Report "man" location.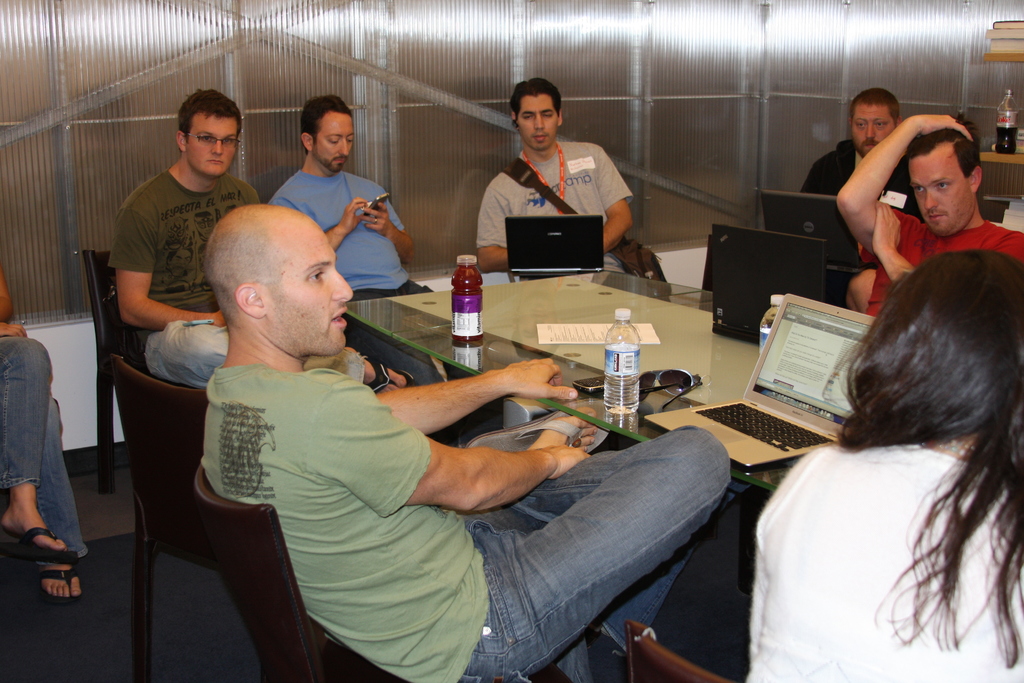
Report: BBox(192, 202, 733, 682).
